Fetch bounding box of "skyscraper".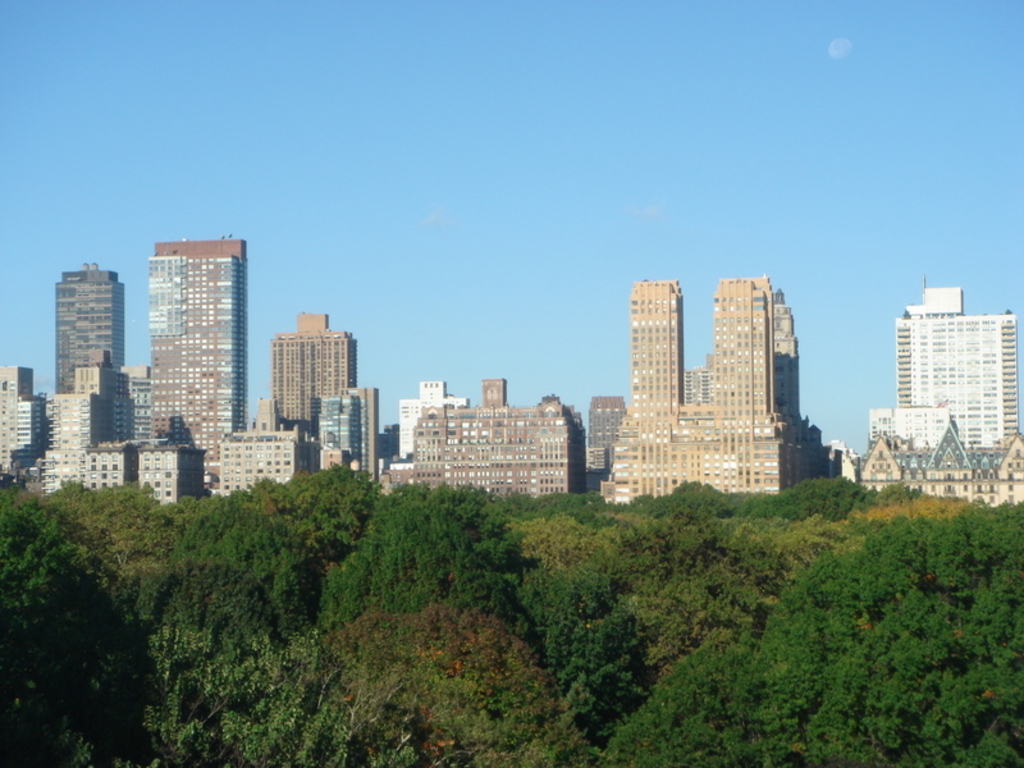
Bbox: BBox(54, 257, 133, 421).
